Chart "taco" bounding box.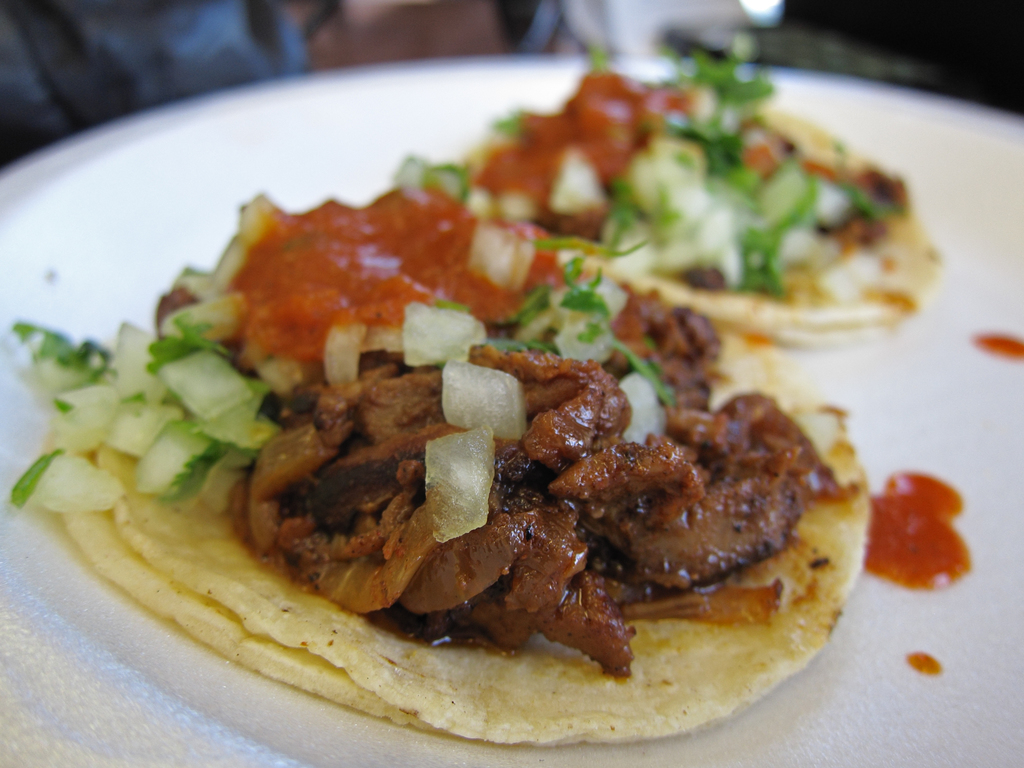
Charted: 320/39/1004/374.
